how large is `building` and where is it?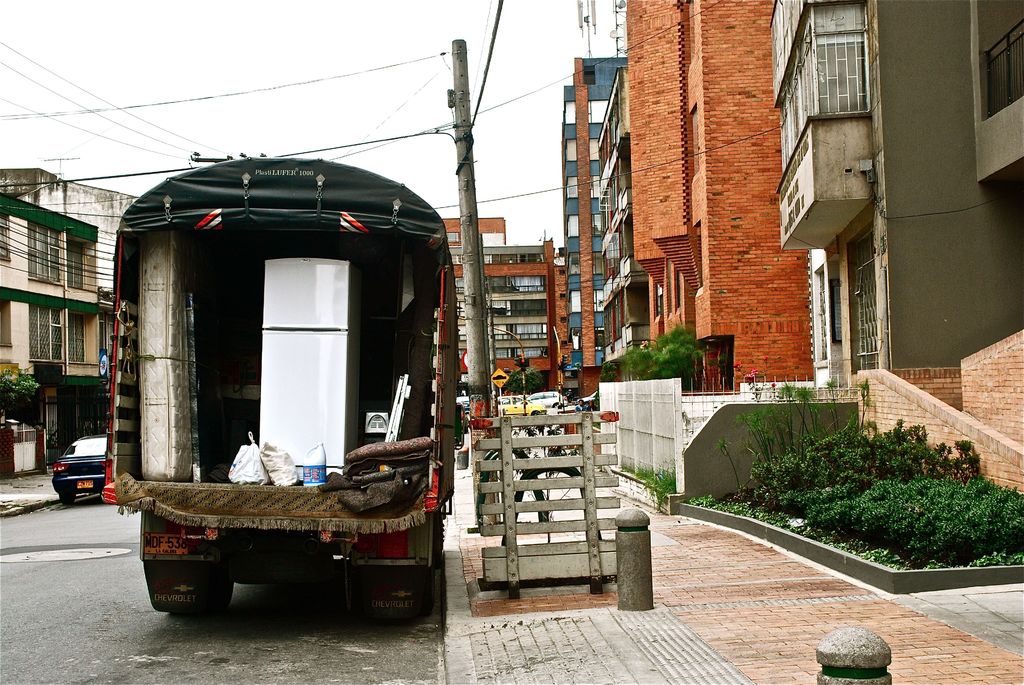
Bounding box: x1=601 y1=71 x2=658 y2=365.
